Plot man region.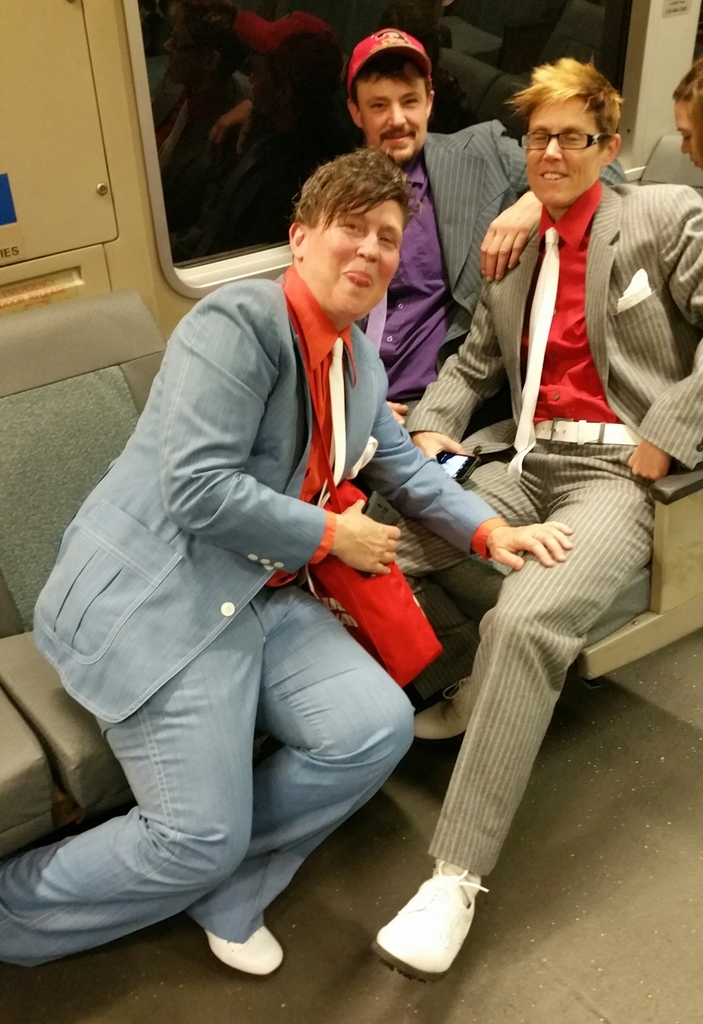
Plotted at <box>293,51,702,982</box>.
